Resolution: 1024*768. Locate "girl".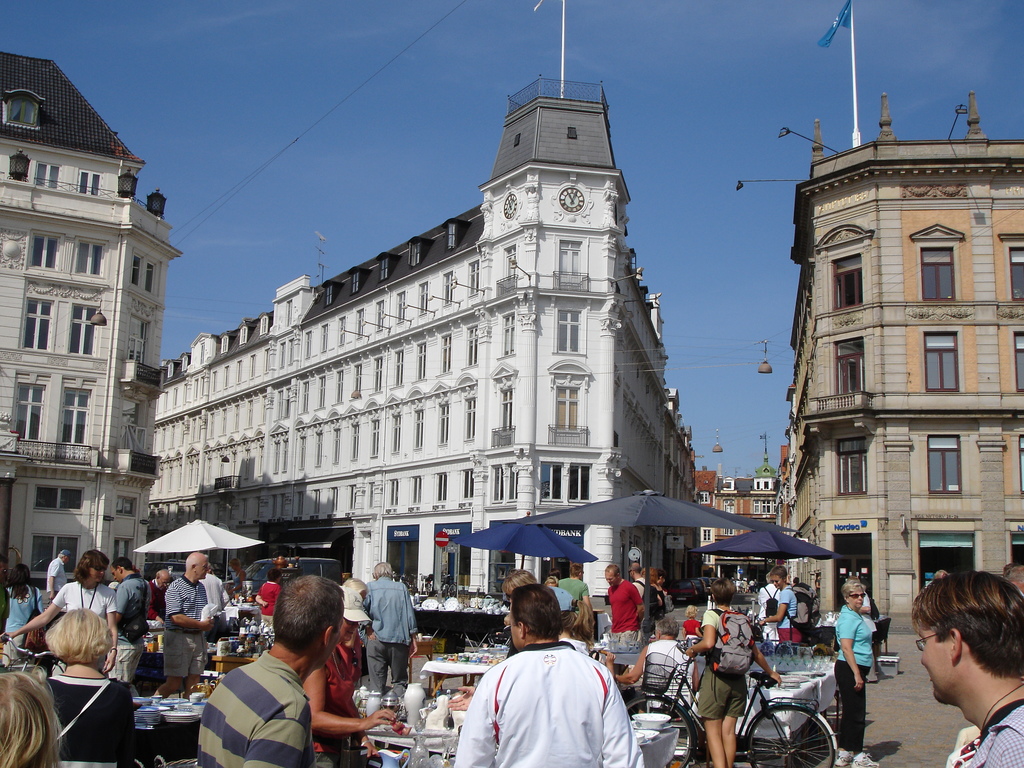
45, 605, 136, 767.
